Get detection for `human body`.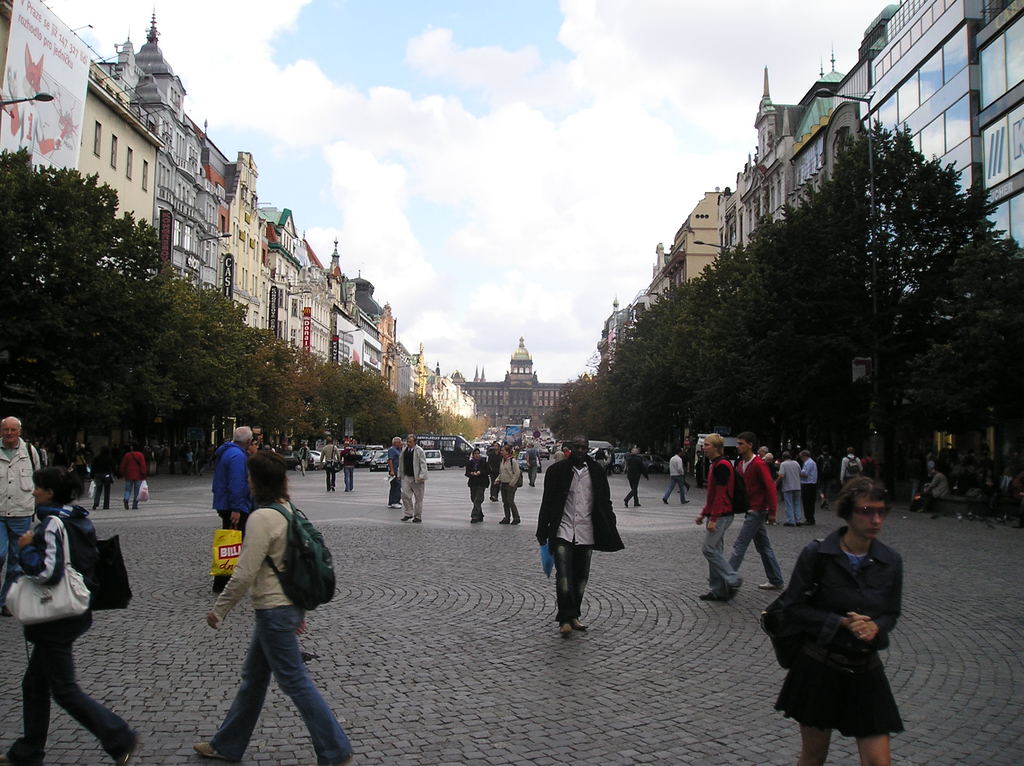
Detection: bbox(90, 455, 115, 513).
